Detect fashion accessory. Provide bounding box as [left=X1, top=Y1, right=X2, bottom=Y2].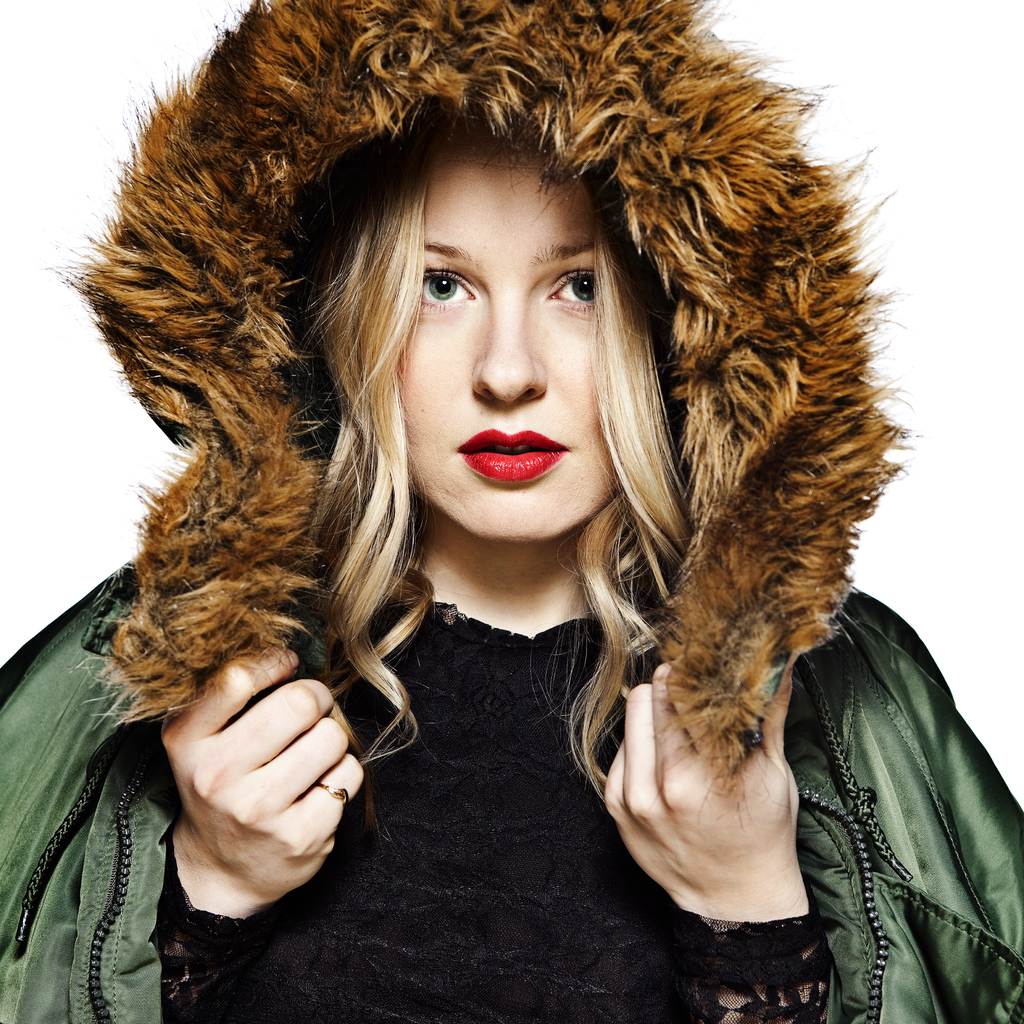
[left=0, top=0, right=1023, bottom=1023].
